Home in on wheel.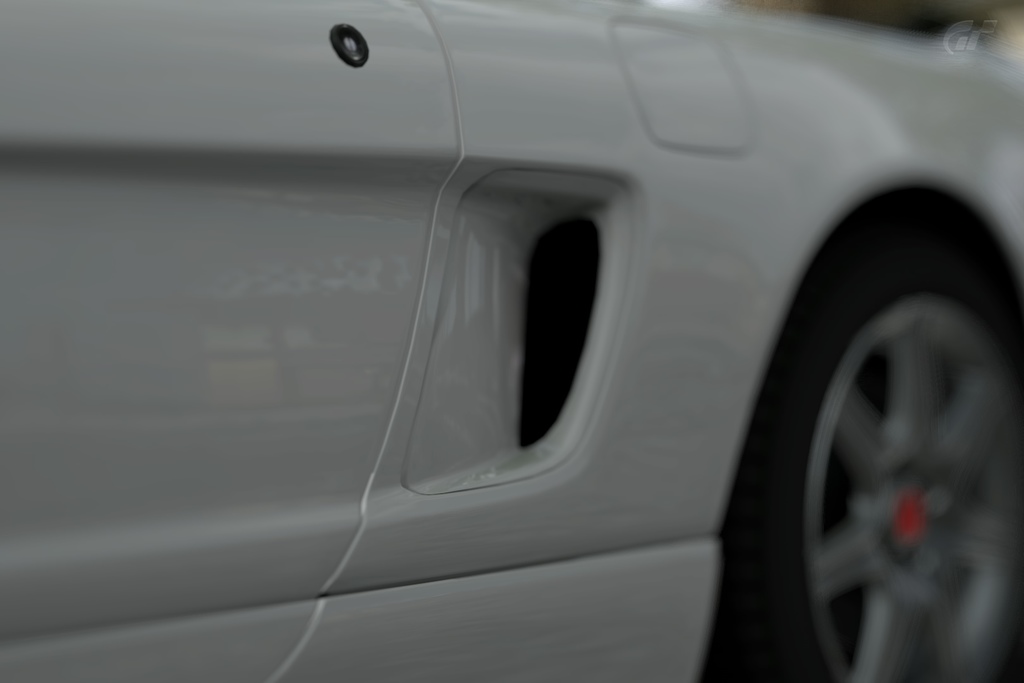
Homed in at 719, 215, 1023, 682.
